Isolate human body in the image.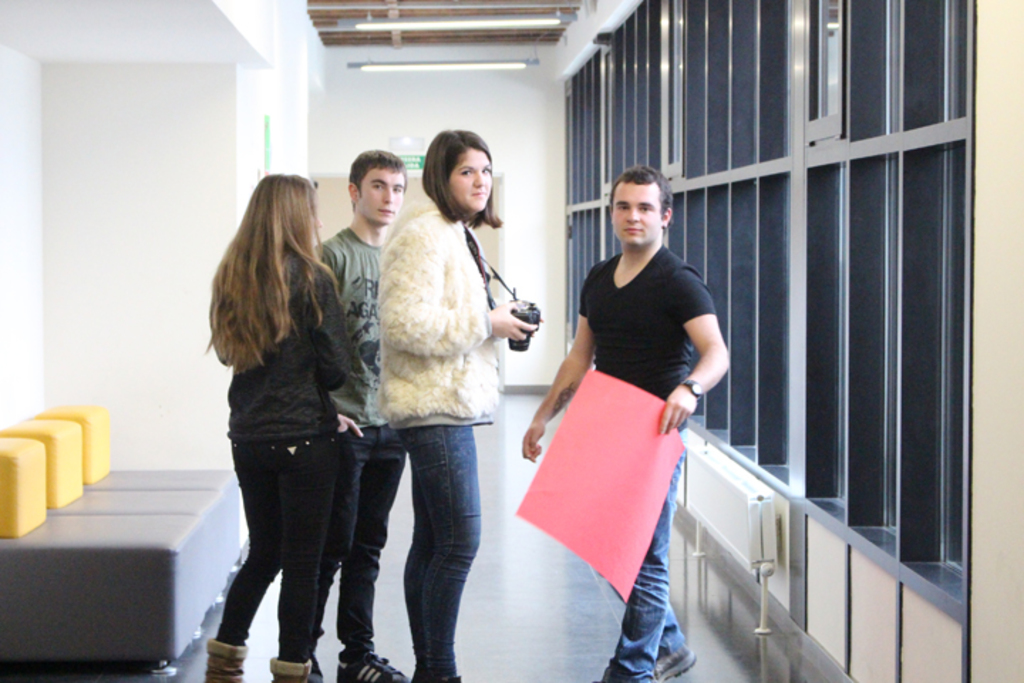
Isolated region: l=525, t=242, r=728, b=682.
